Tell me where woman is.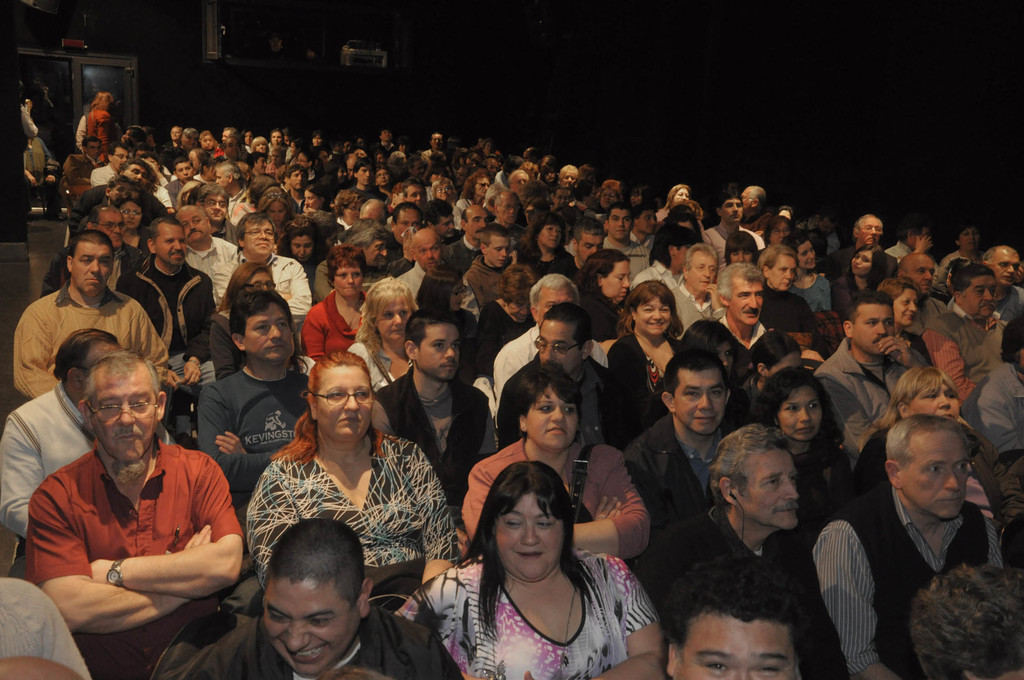
woman is at bbox=[109, 202, 156, 286].
